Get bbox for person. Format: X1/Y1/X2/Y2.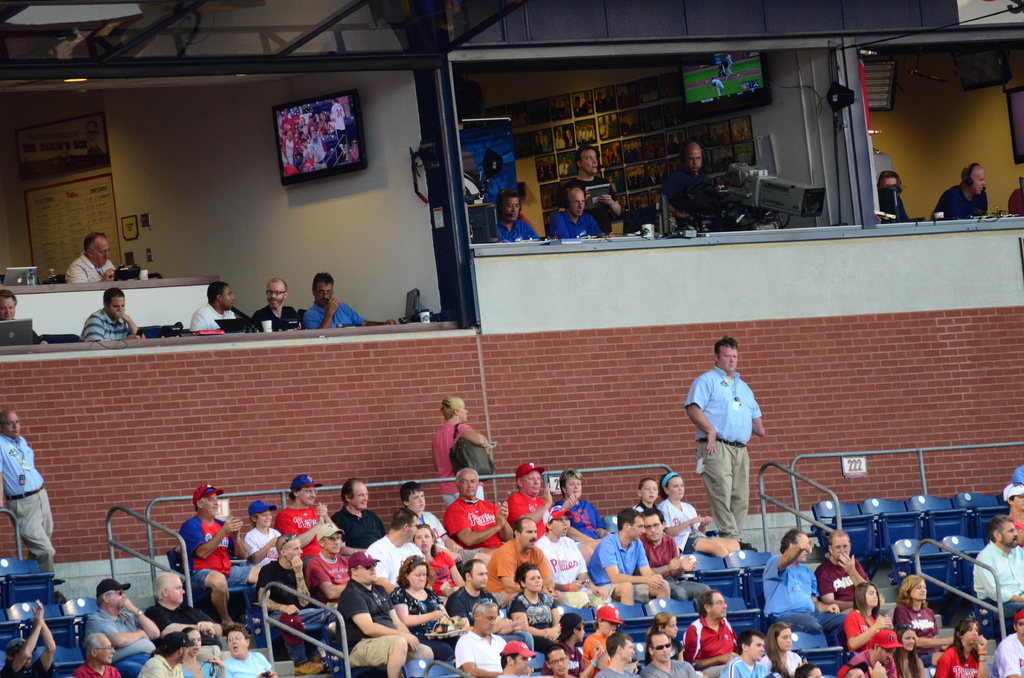
721/630/773/677.
